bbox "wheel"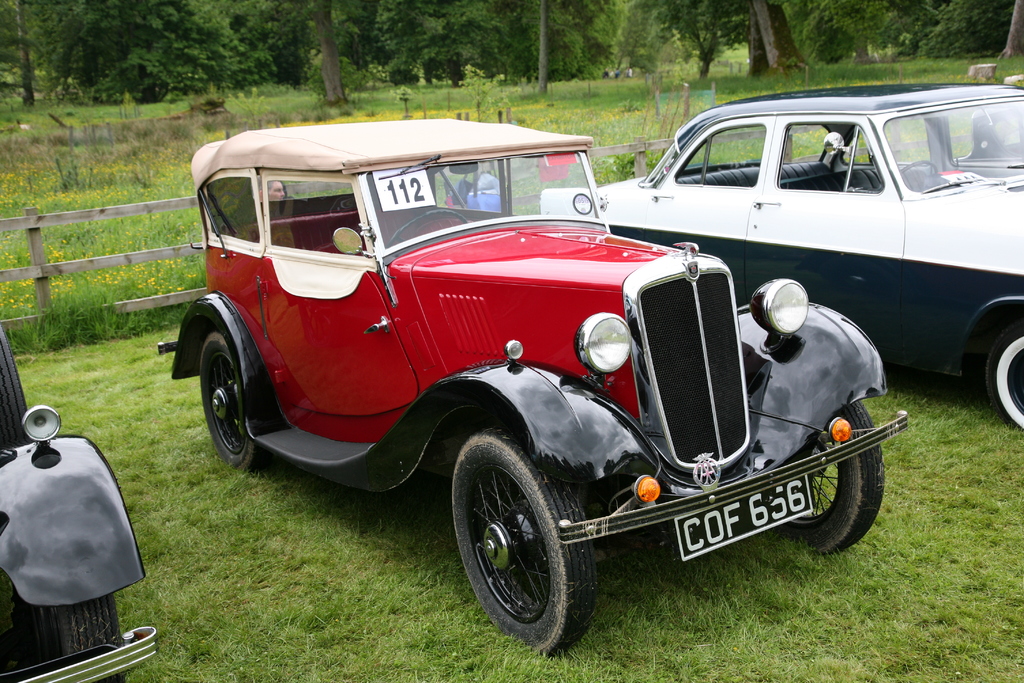
<region>982, 318, 1023, 431</region>
